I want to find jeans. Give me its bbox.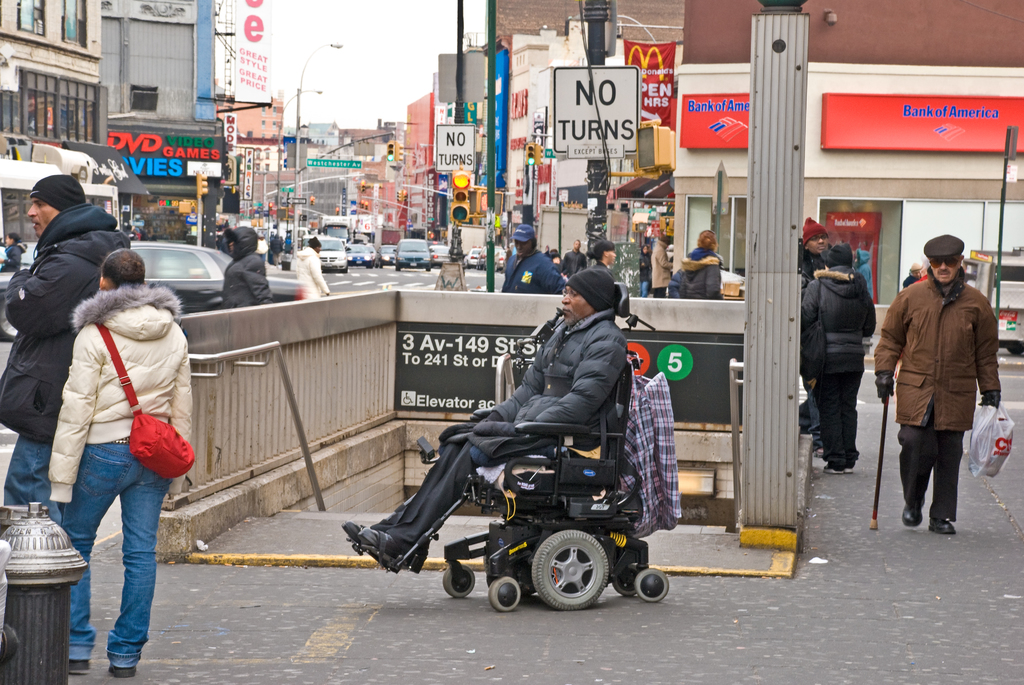
left=0, top=443, right=61, bottom=519.
